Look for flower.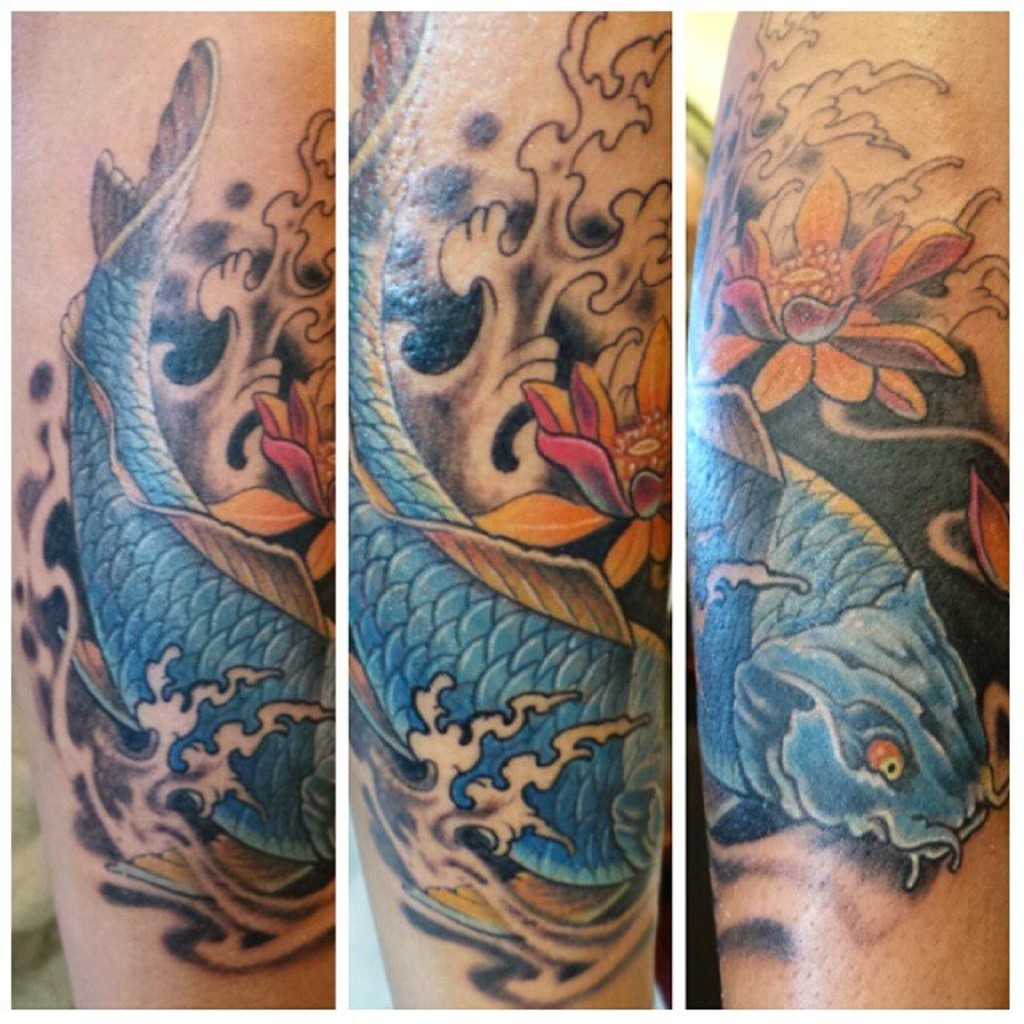
Found: pyautogui.locateOnScreen(472, 318, 675, 581).
